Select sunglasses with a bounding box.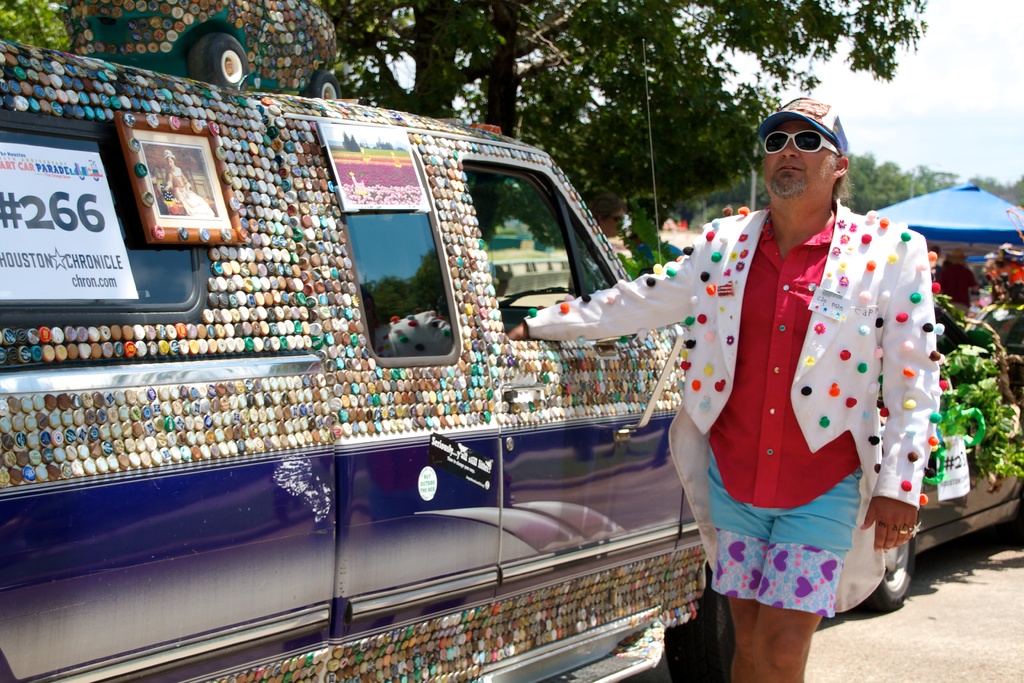
pyautogui.locateOnScreen(763, 131, 842, 155).
